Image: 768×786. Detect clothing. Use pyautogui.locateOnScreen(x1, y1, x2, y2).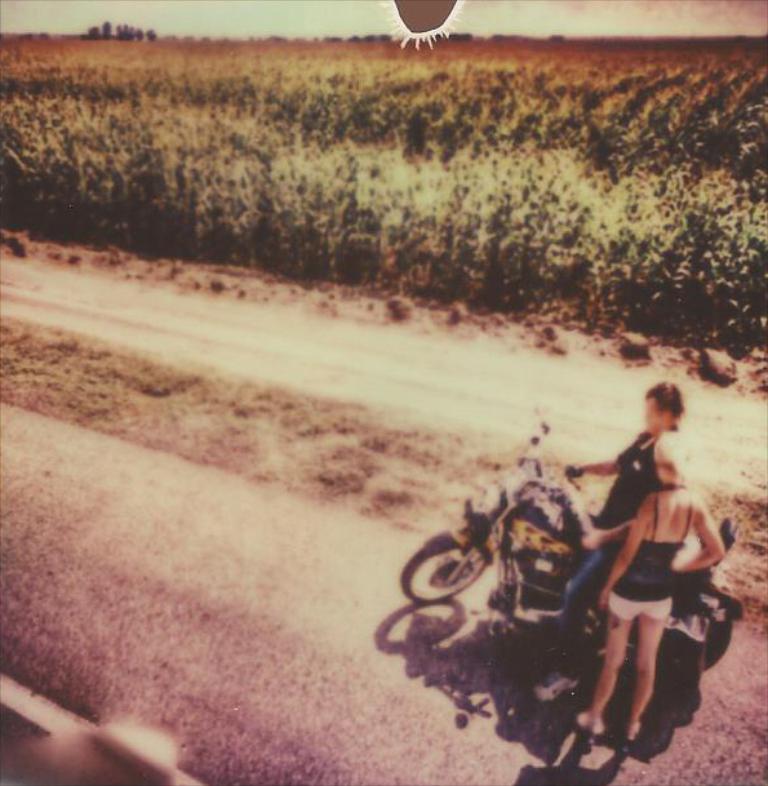
pyautogui.locateOnScreen(613, 501, 680, 599).
